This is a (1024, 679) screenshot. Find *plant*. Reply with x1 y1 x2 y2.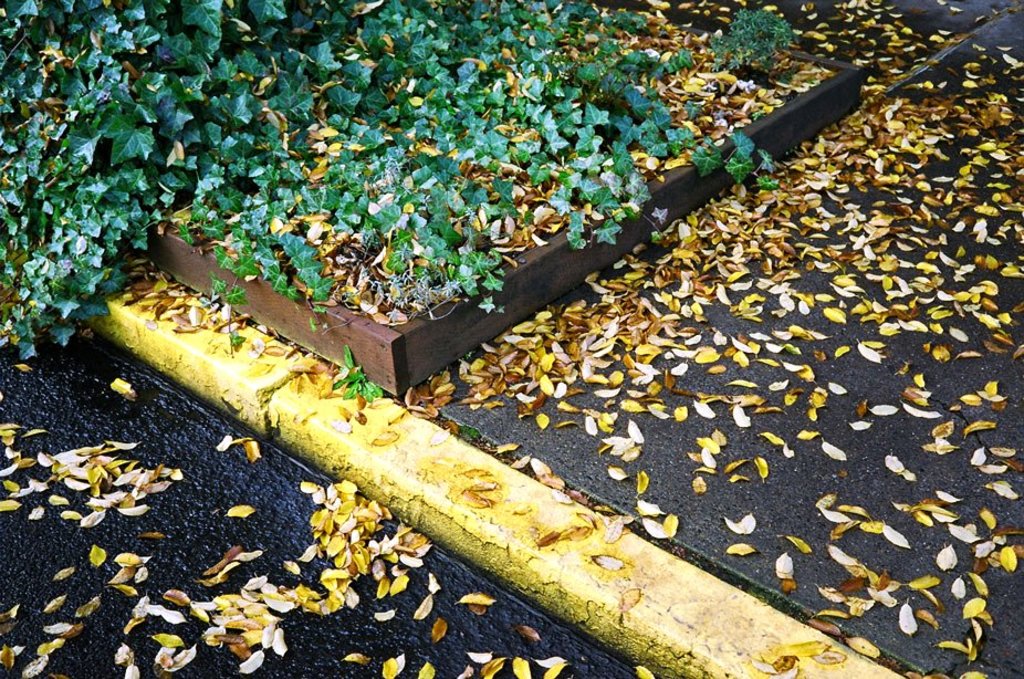
712 8 797 80.
